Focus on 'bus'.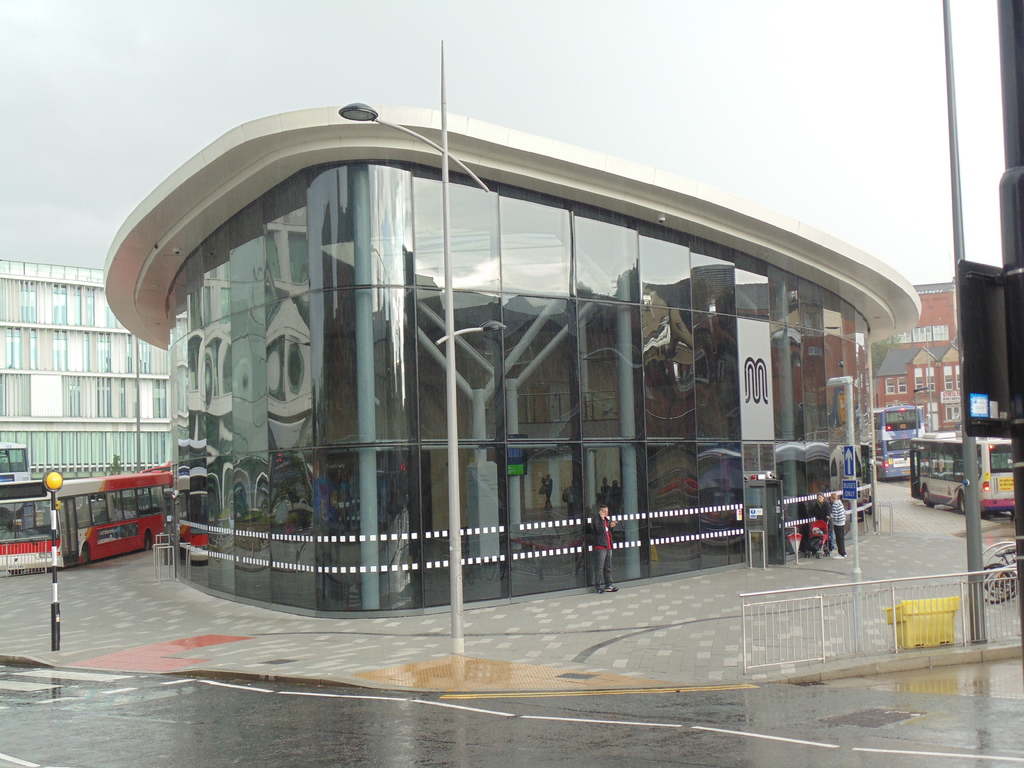
Focused at (x1=0, y1=471, x2=171, y2=575).
